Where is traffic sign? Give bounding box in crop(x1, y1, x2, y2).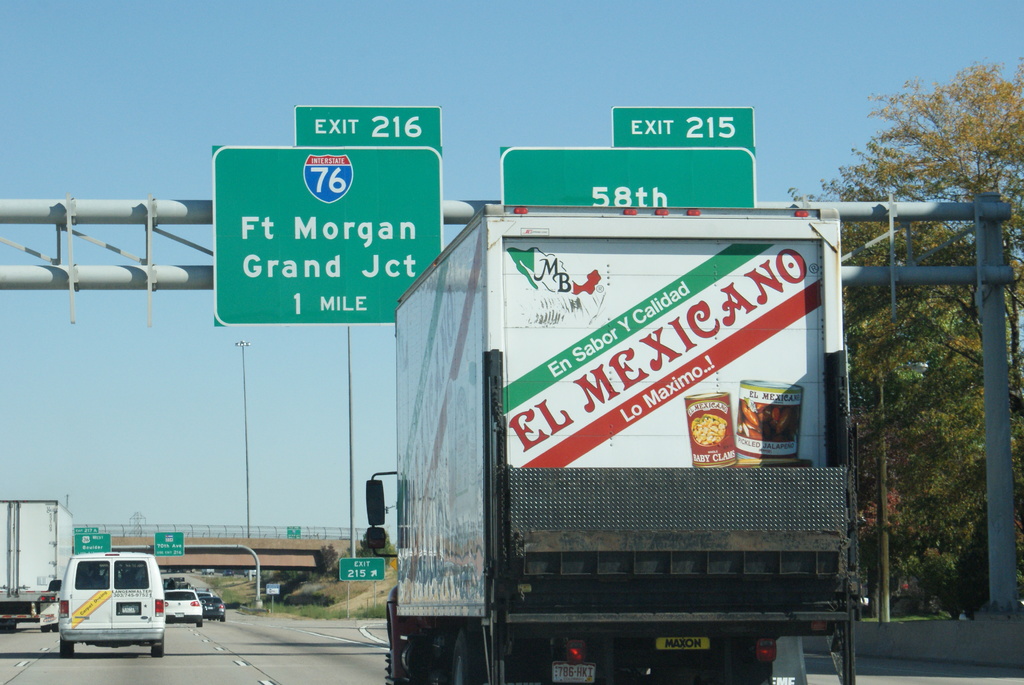
crop(500, 108, 756, 207).
